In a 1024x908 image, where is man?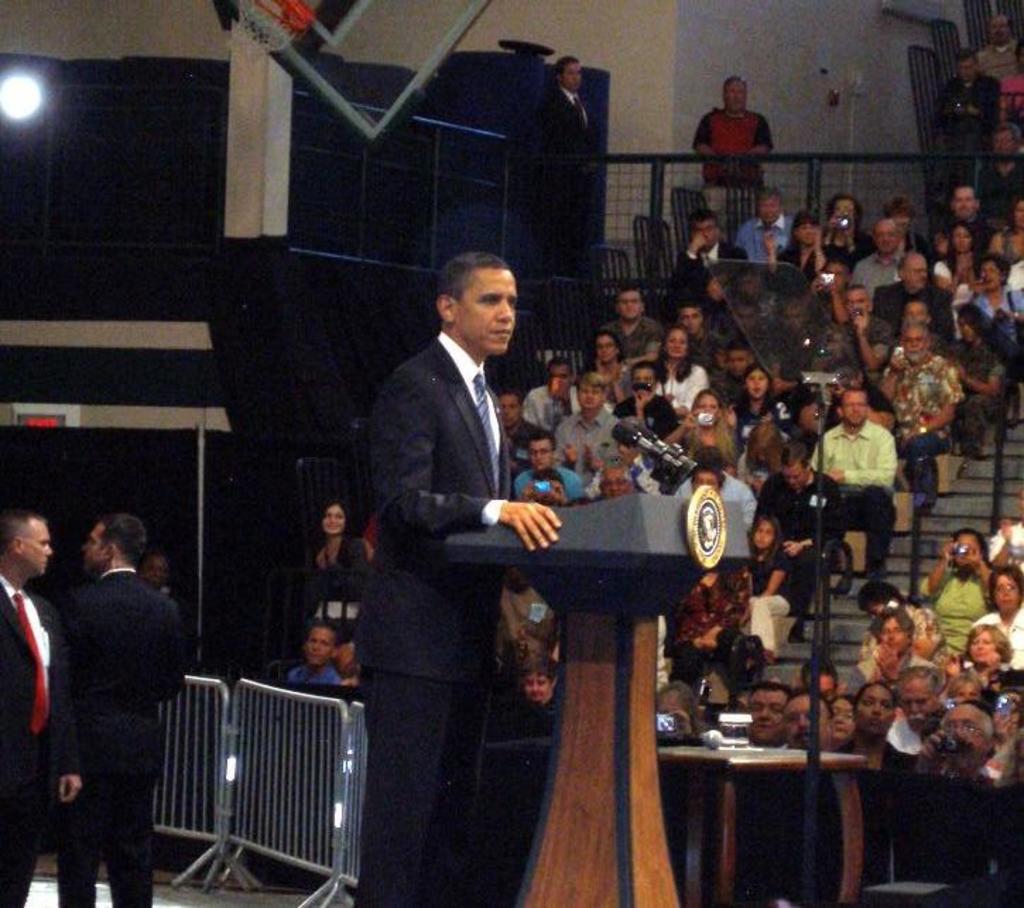
detection(595, 285, 664, 367).
